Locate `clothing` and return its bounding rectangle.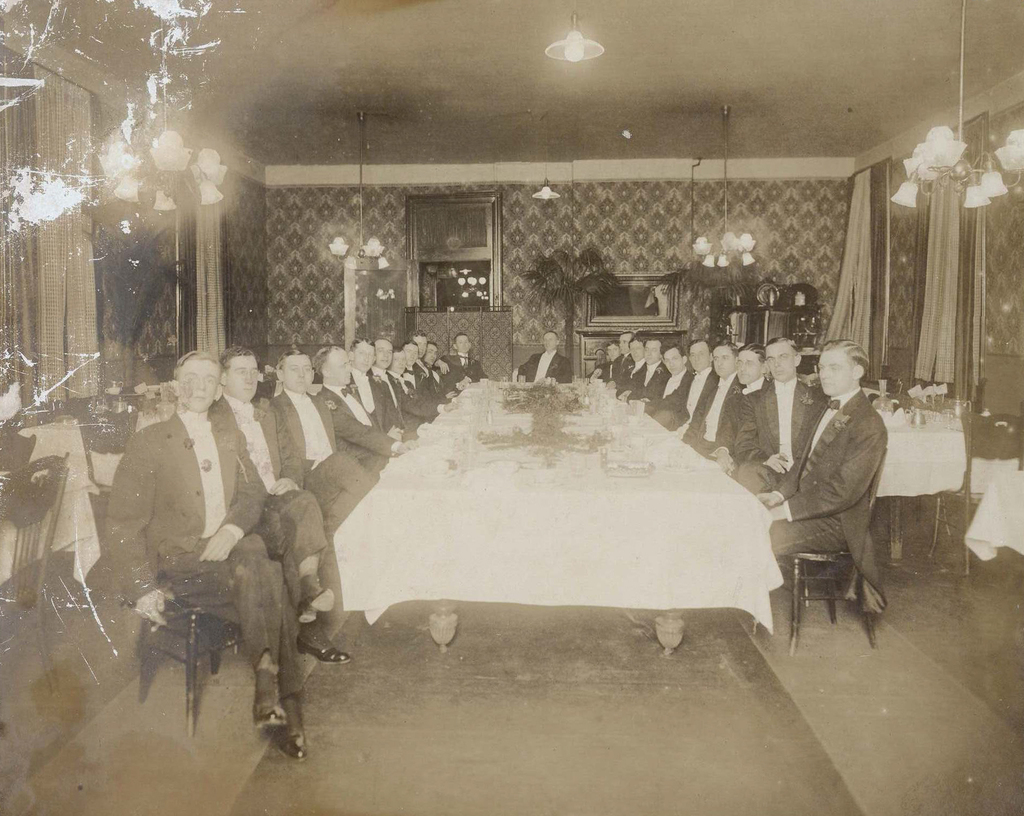
516/345/577/386.
